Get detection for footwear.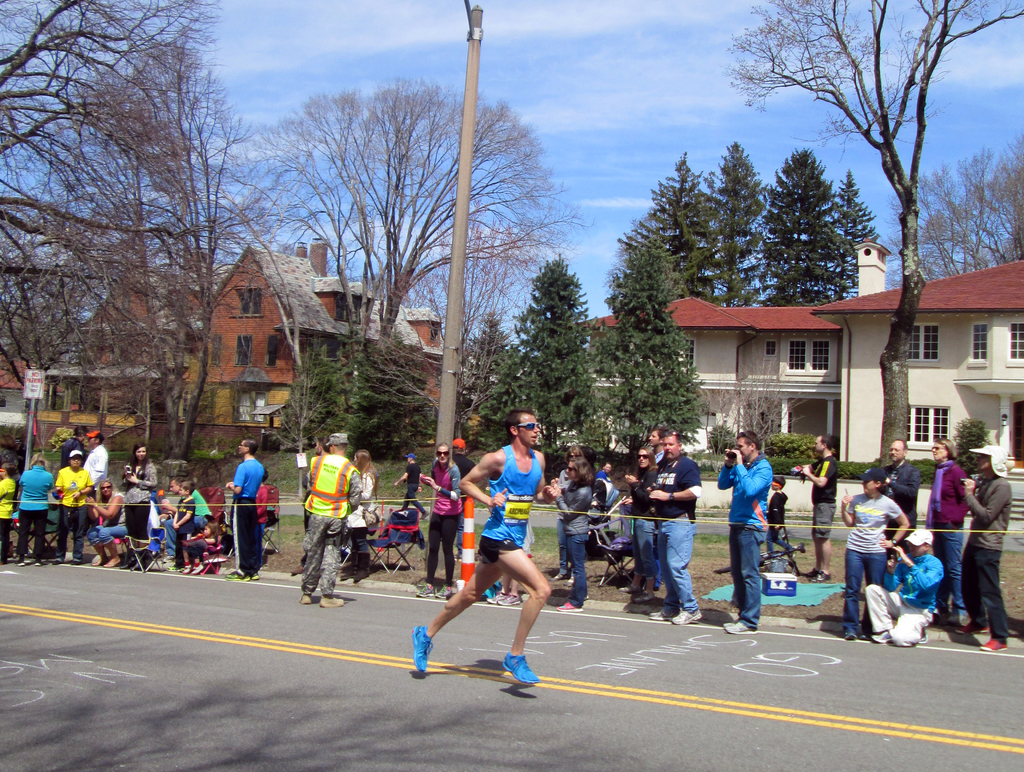
Detection: x1=319 y1=596 x2=342 y2=607.
